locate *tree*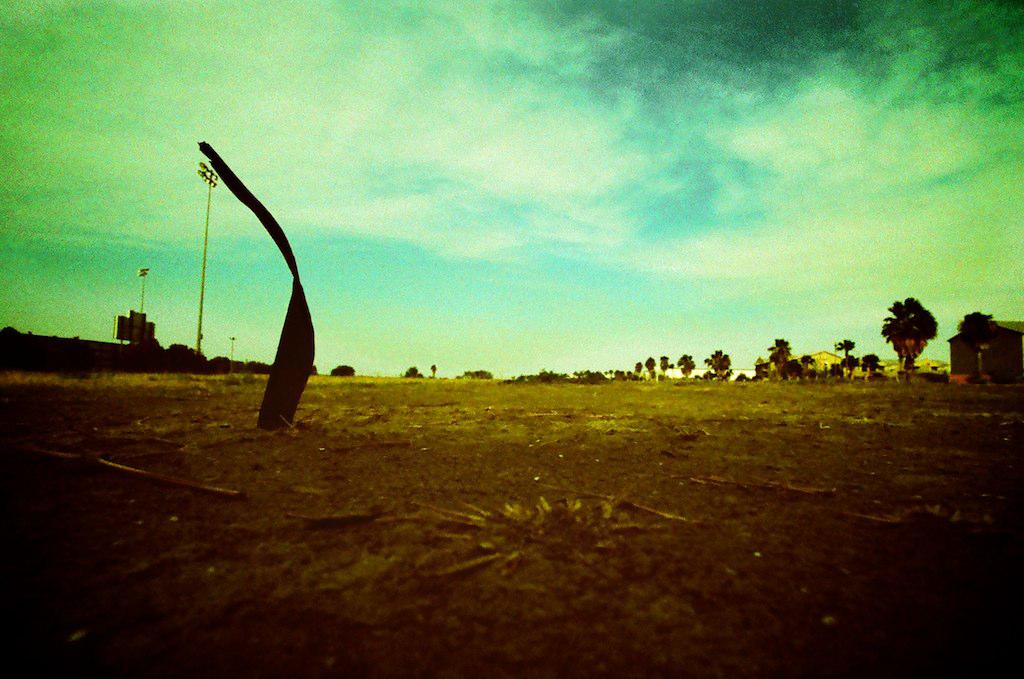
[640,352,659,380]
